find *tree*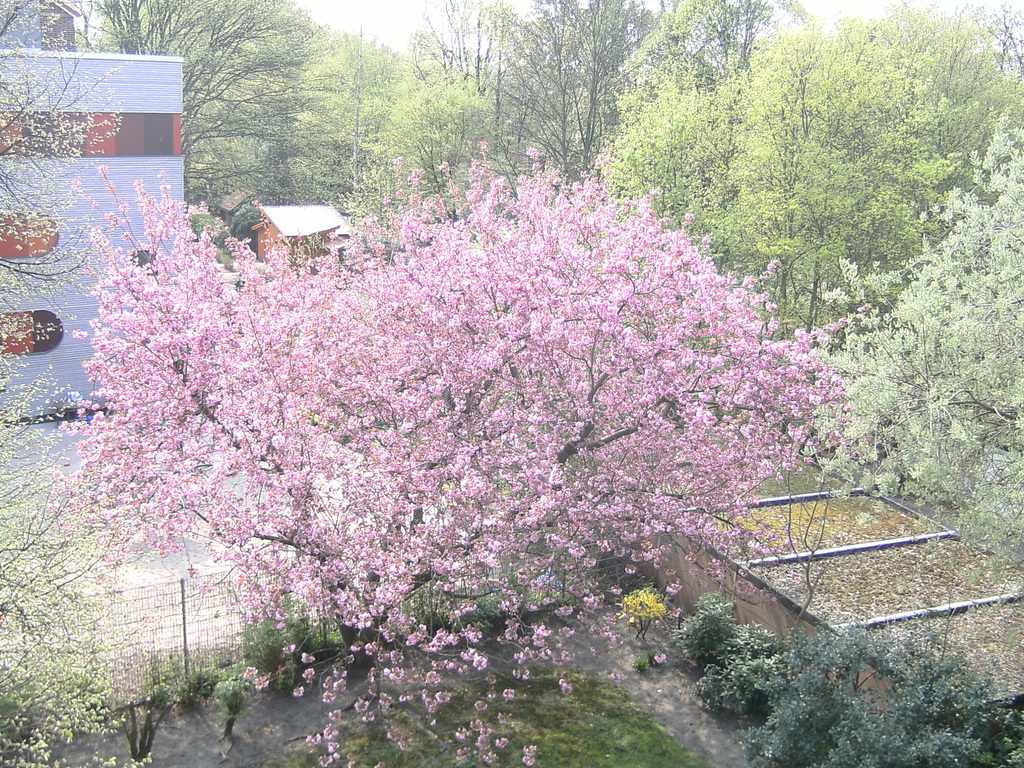
(x1=392, y1=0, x2=511, y2=93)
